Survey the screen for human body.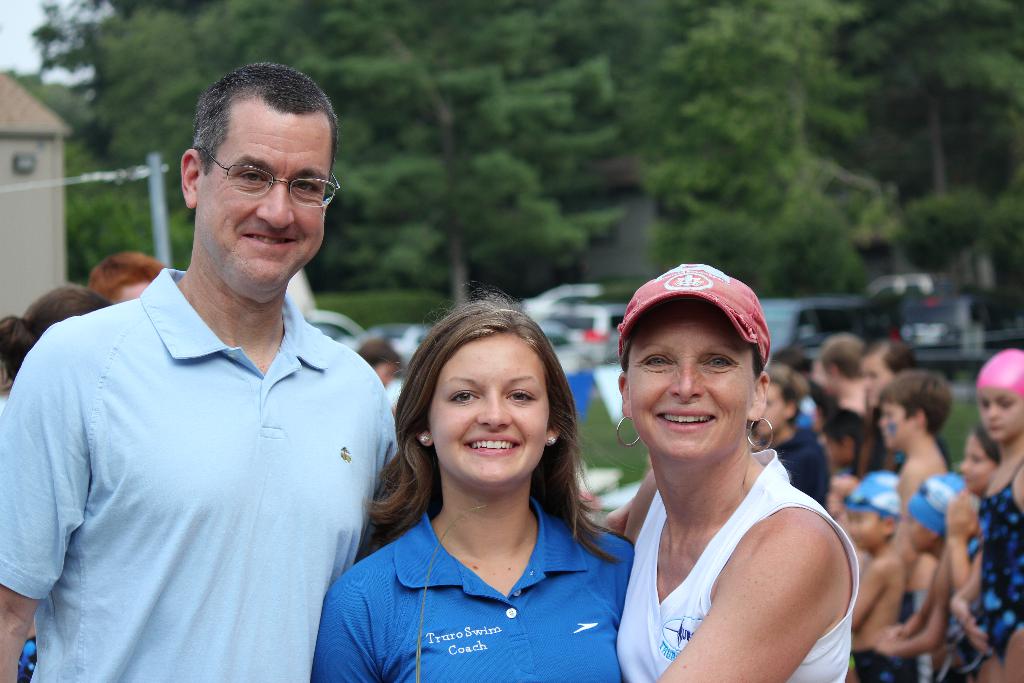
Survey found: left=0, top=66, right=401, bottom=682.
